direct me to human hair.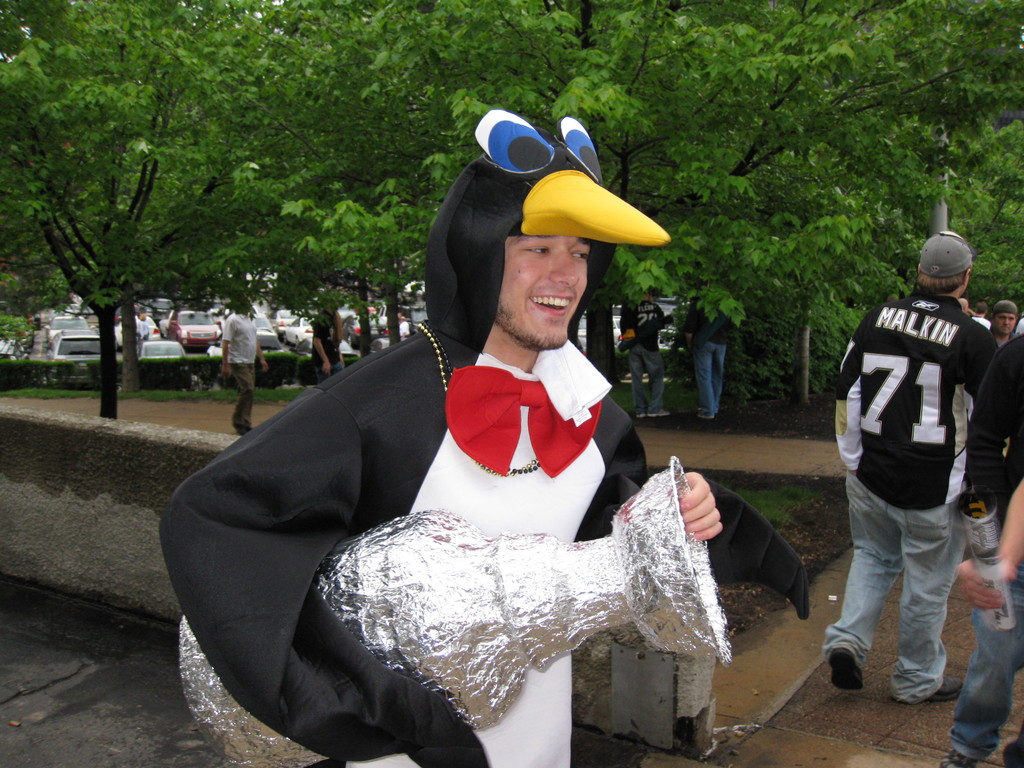
Direction: <bbox>960, 296, 968, 312</bbox>.
